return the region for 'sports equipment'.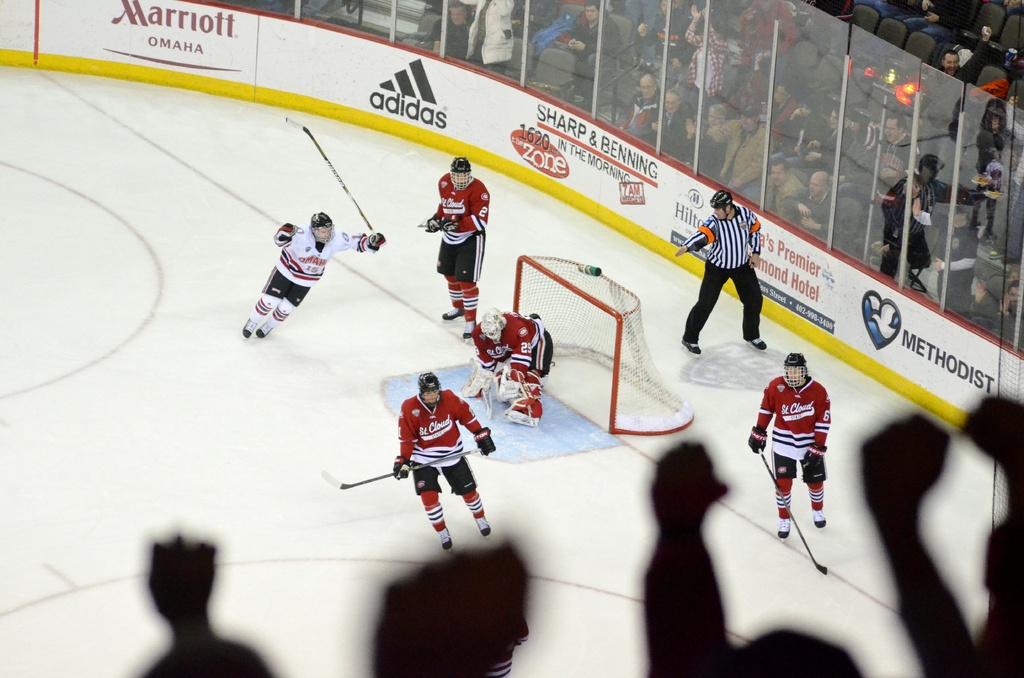
783:351:808:387.
